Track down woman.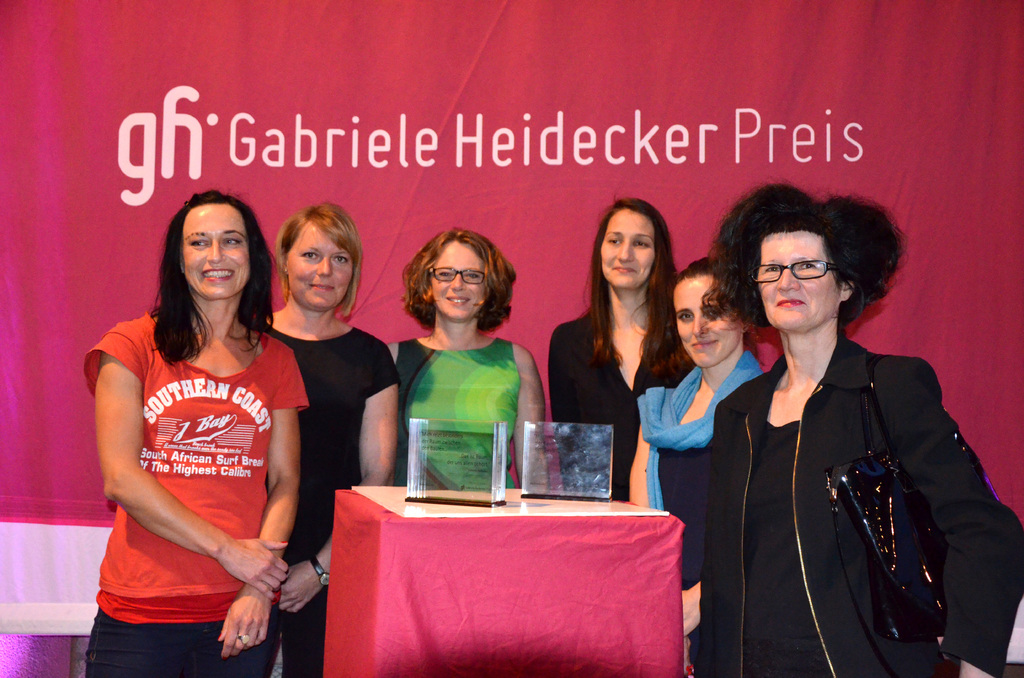
Tracked to <region>81, 191, 309, 677</region>.
